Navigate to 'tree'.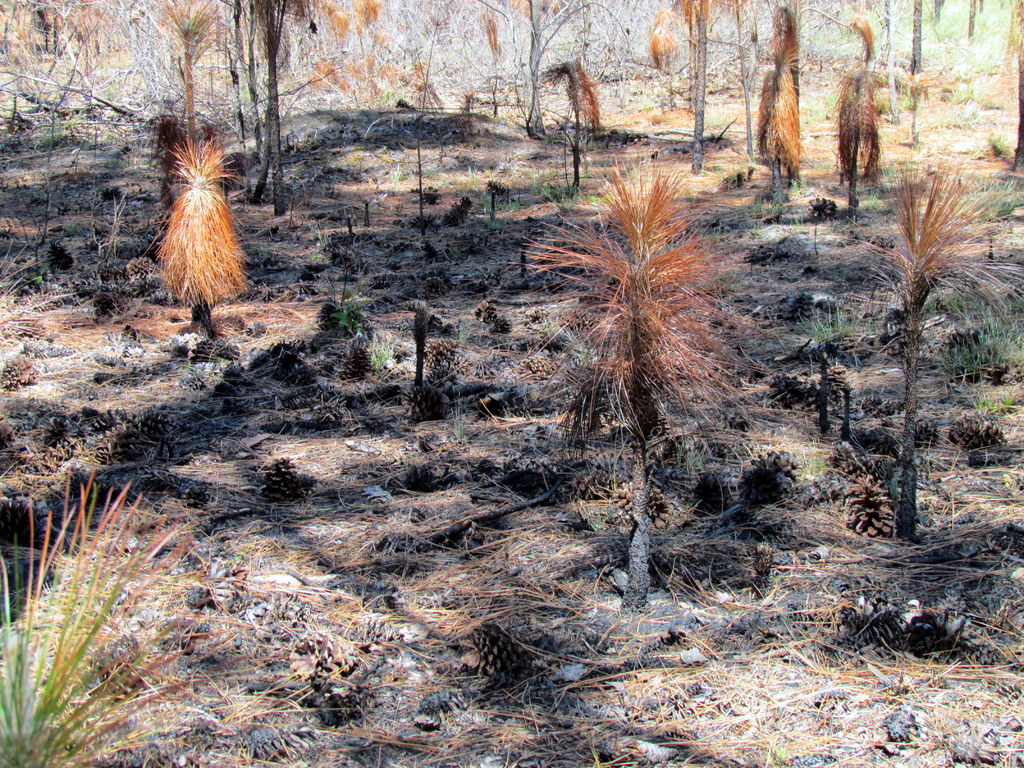
Navigation target: 843 129 998 542.
